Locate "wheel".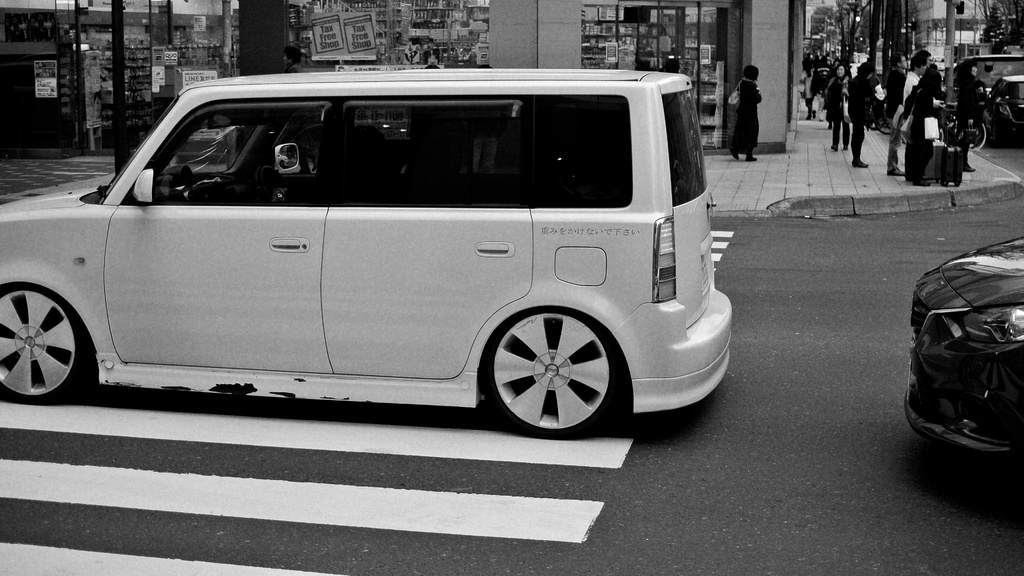
Bounding box: <box>865,108,886,132</box>.
